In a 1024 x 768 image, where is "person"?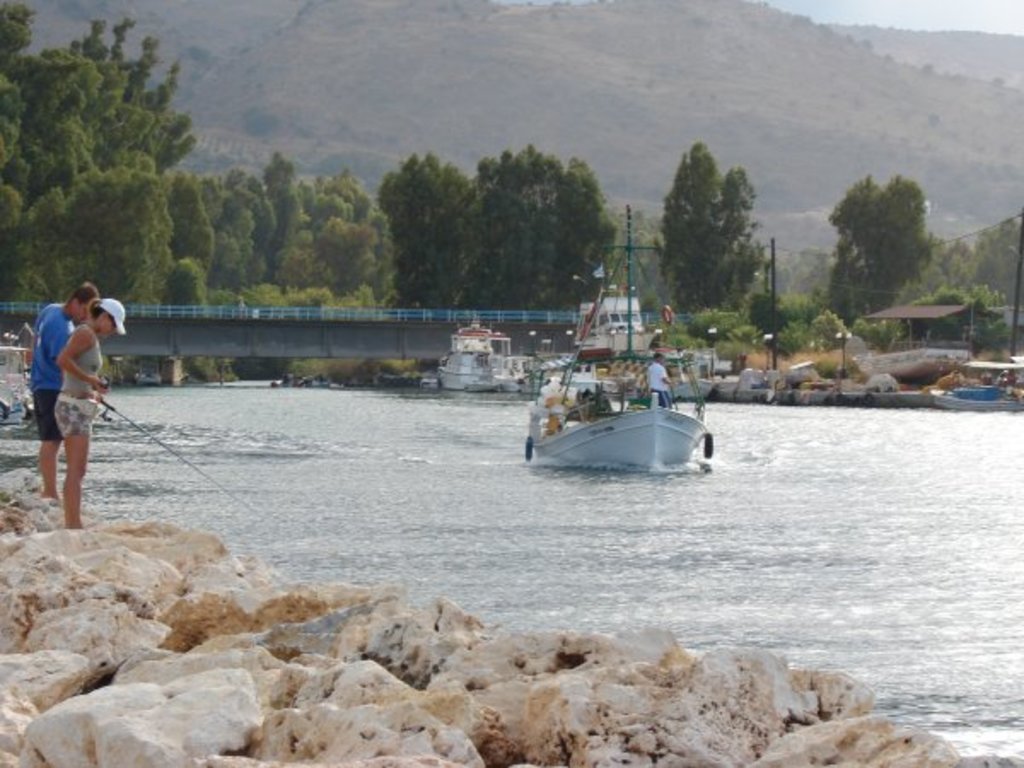
locate(53, 295, 131, 536).
